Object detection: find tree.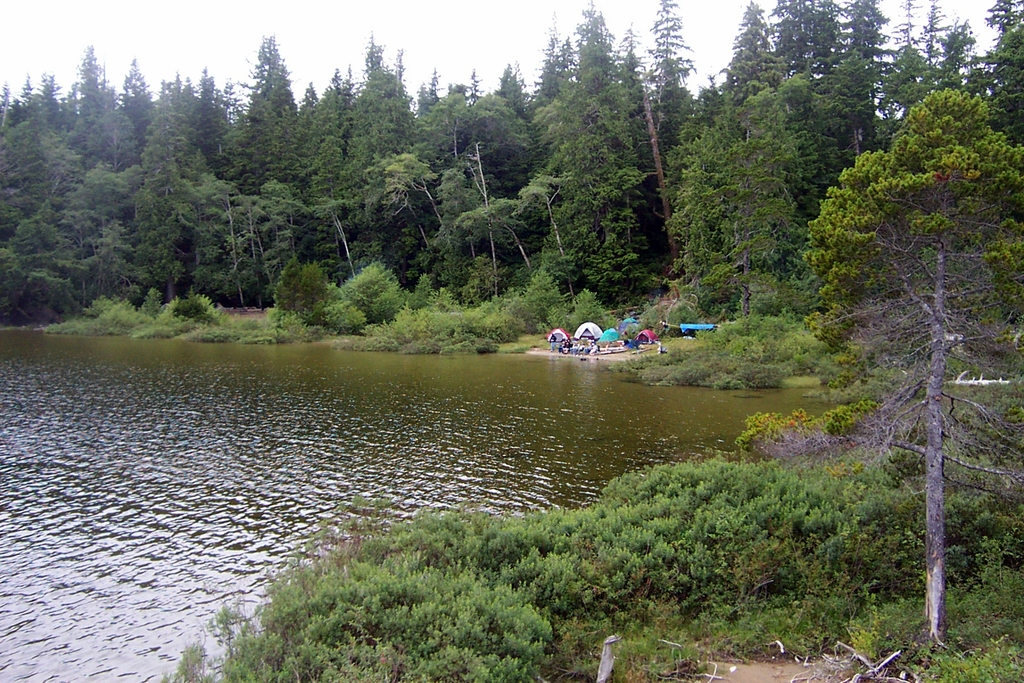
l=467, t=197, r=536, b=278.
